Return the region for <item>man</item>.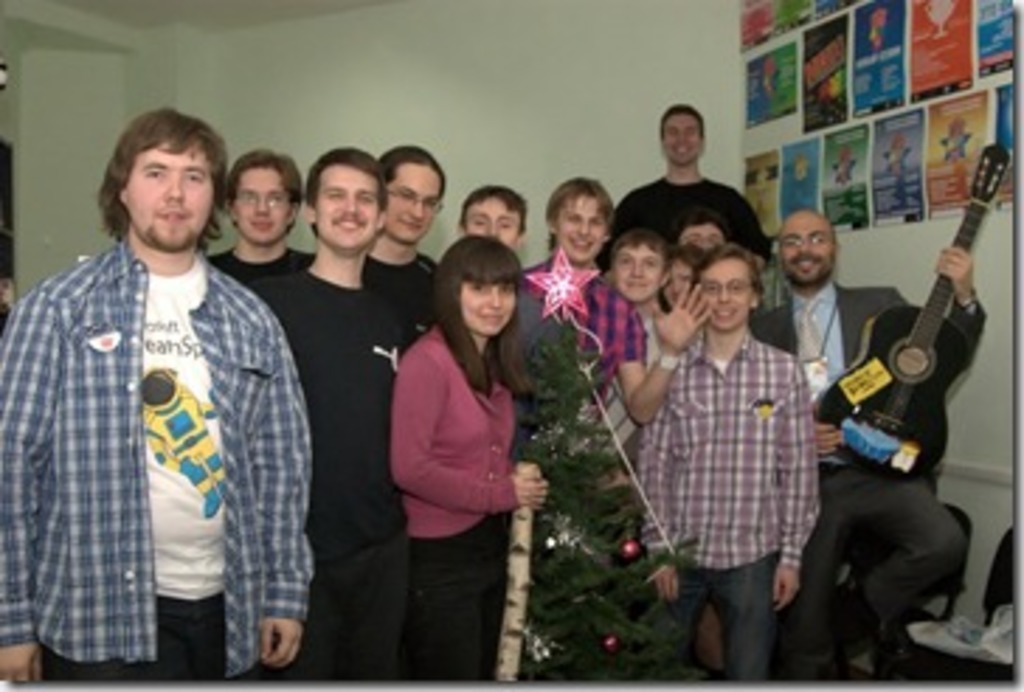
pyautogui.locateOnScreen(594, 104, 774, 281).
